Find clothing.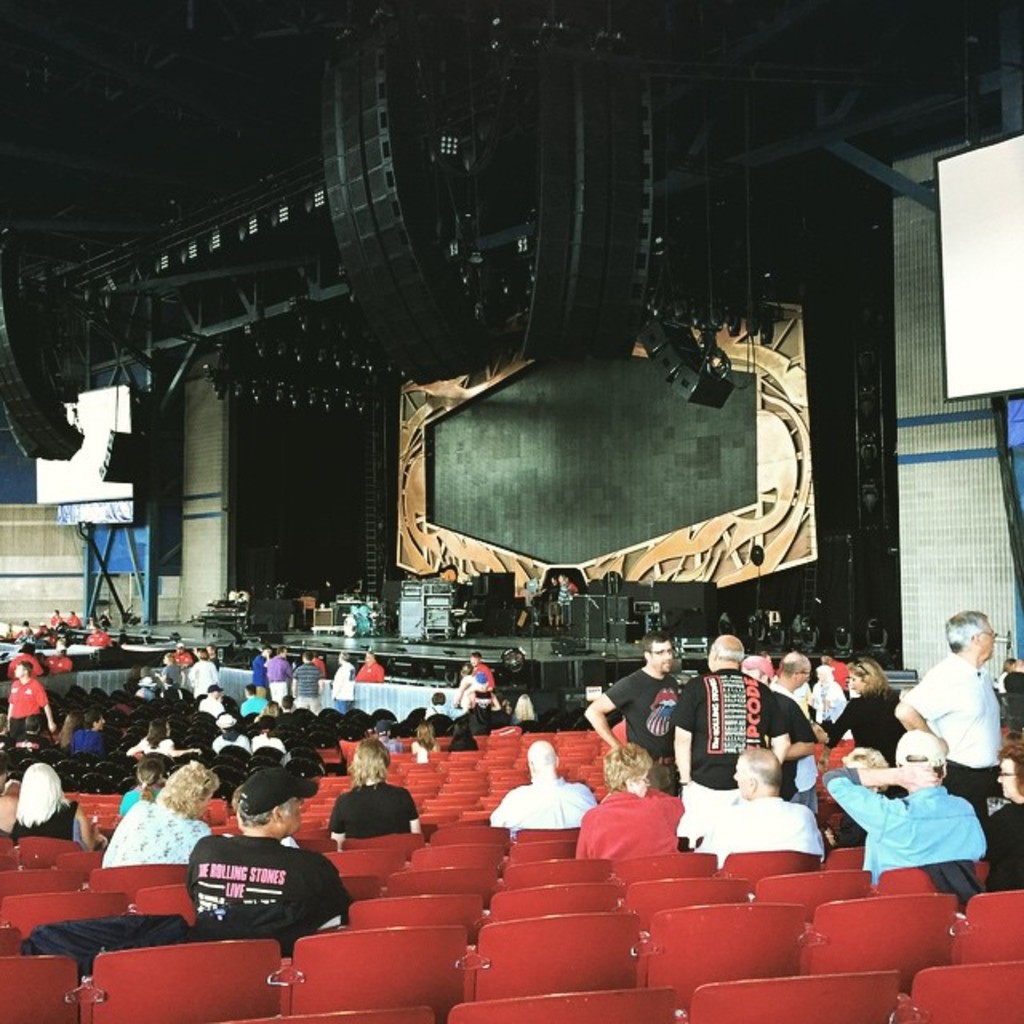
(x1=704, y1=794, x2=829, y2=861).
